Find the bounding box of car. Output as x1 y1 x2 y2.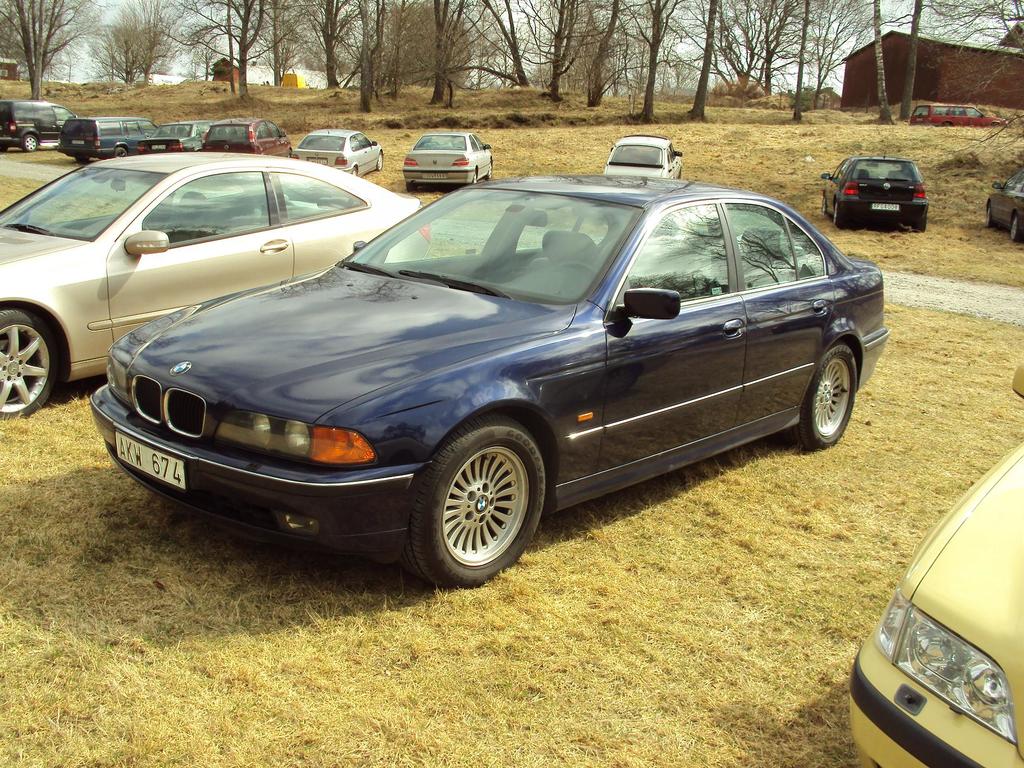
56 111 165 170.
